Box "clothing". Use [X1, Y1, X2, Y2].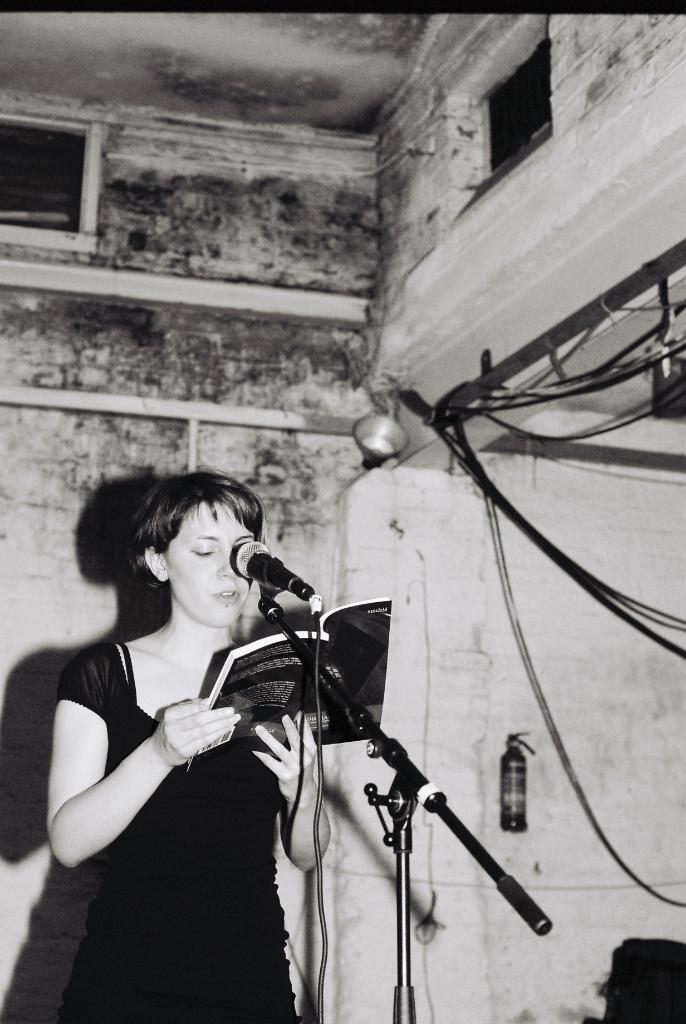
[58, 643, 303, 1023].
